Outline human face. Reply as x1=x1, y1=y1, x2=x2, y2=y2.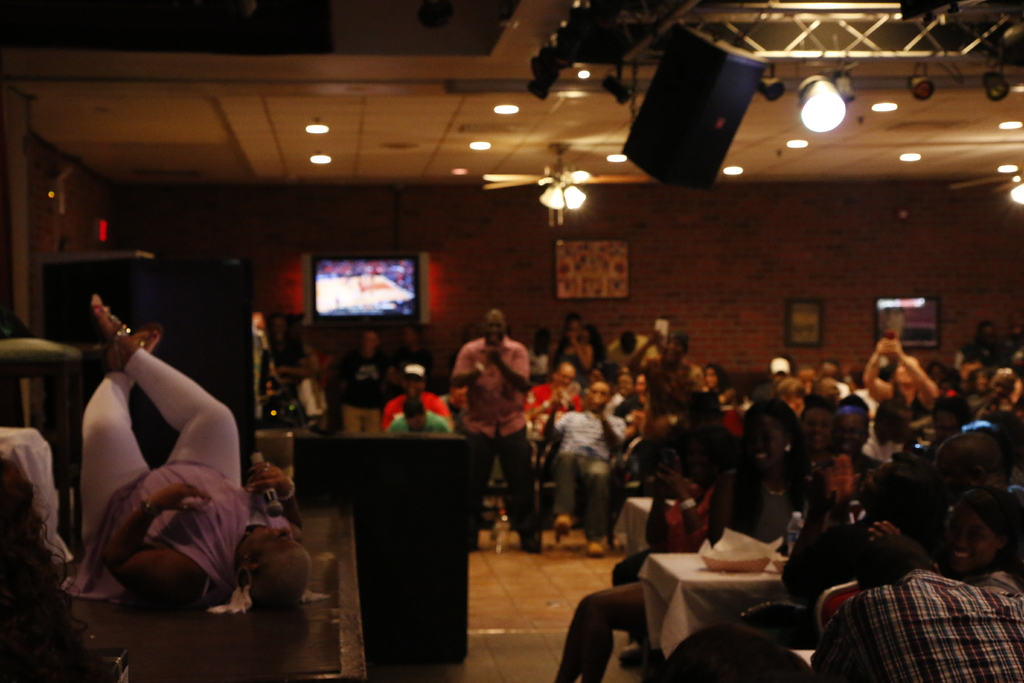
x1=232, y1=519, x2=300, y2=566.
